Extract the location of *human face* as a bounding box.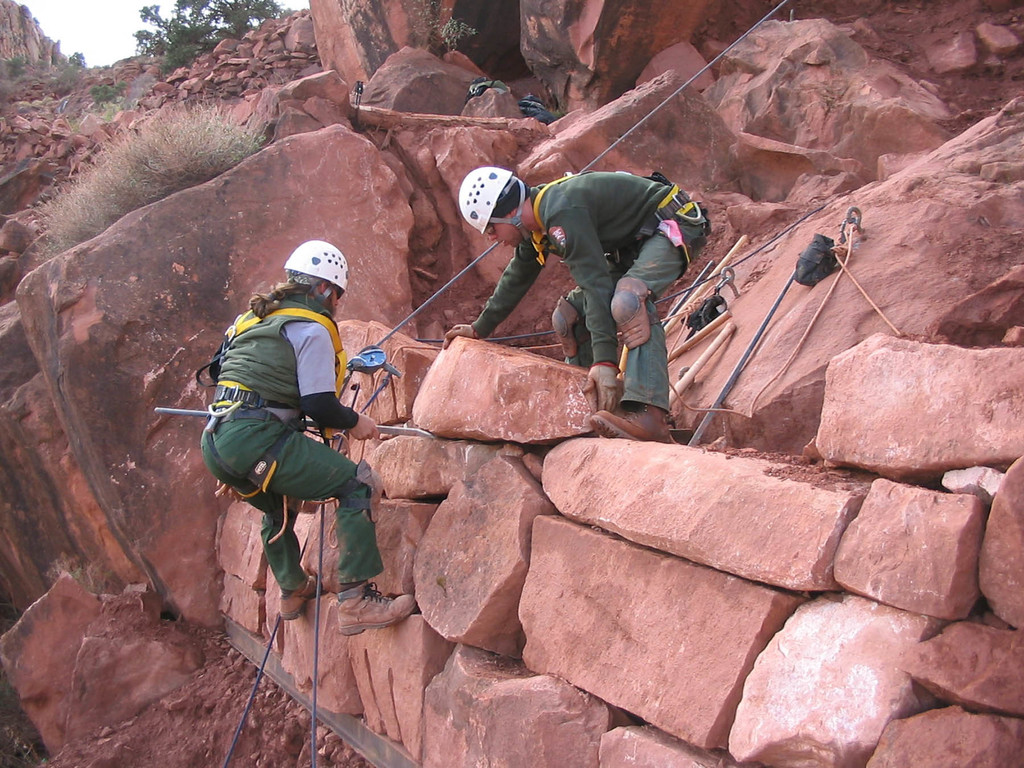
locate(335, 285, 344, 314).
